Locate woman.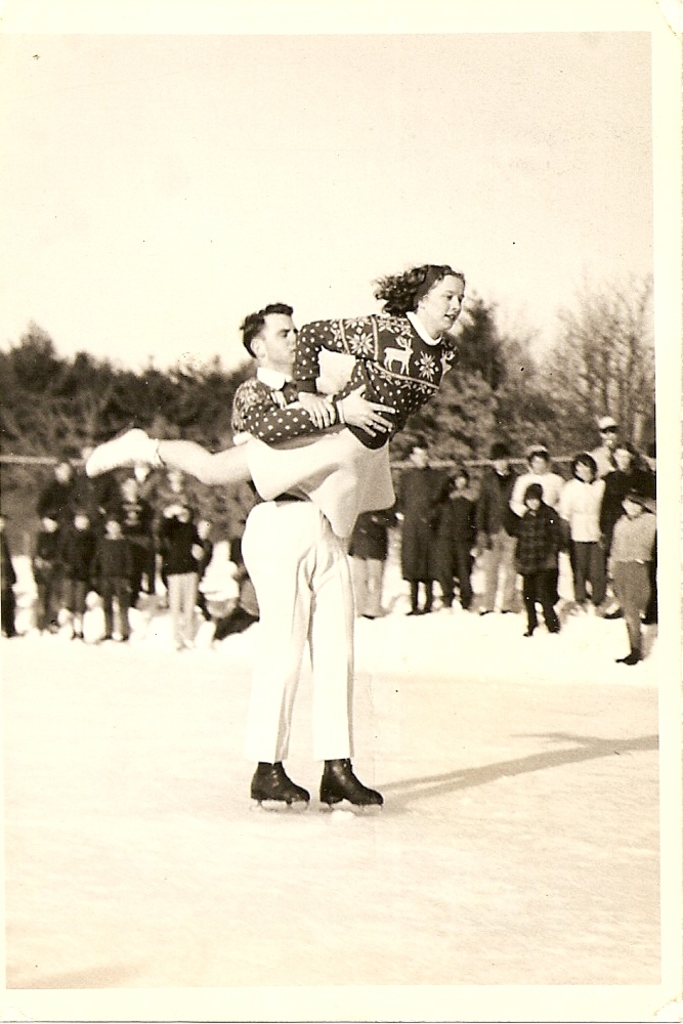
Bounding box: box(86, 260, 462, 501).
